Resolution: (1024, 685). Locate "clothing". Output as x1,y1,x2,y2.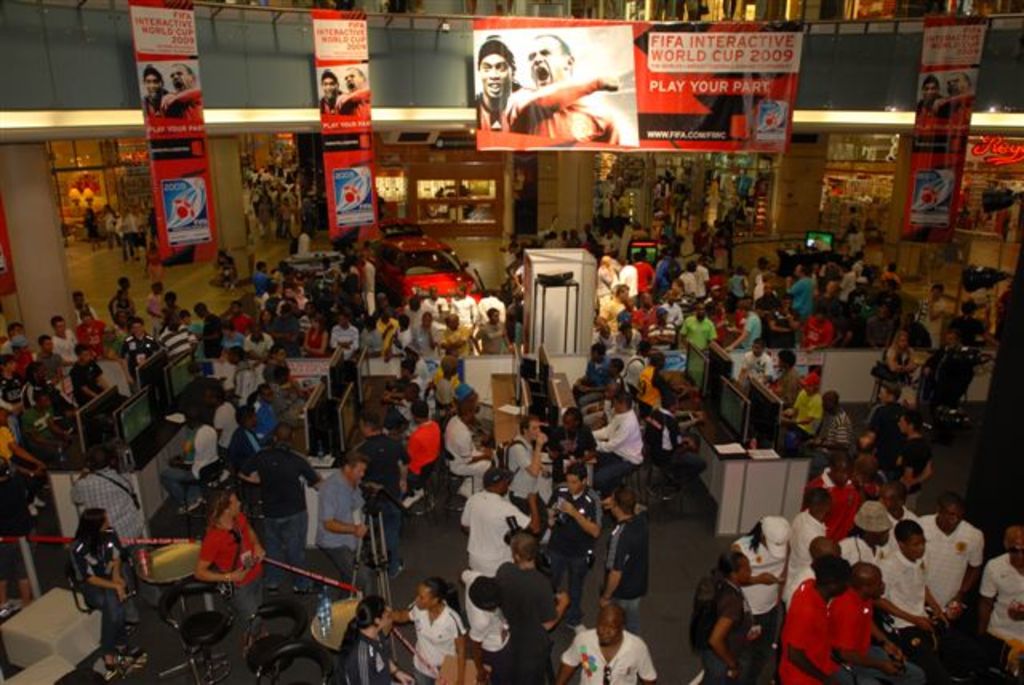
405,421,443,475.
